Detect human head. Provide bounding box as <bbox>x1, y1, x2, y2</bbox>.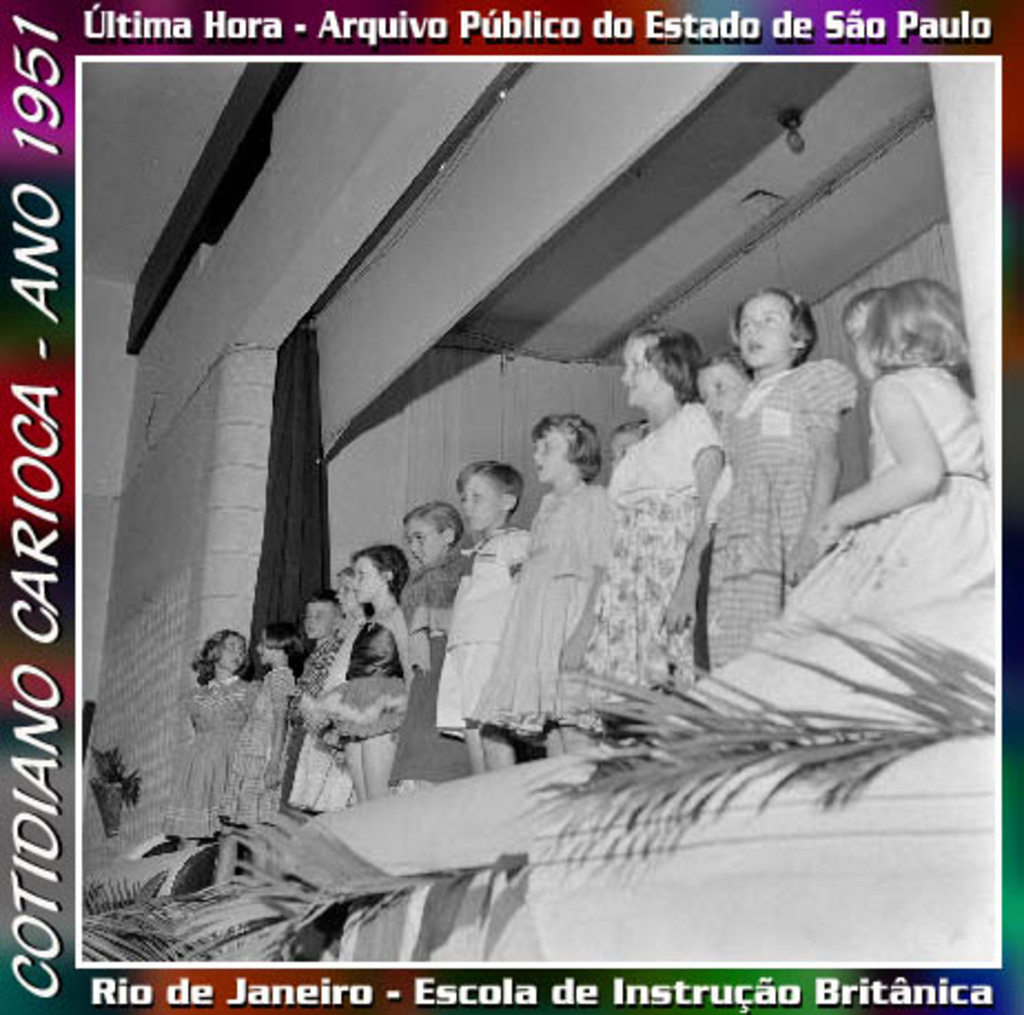
<bbox>842, 277, 880, 375</bbox>.
